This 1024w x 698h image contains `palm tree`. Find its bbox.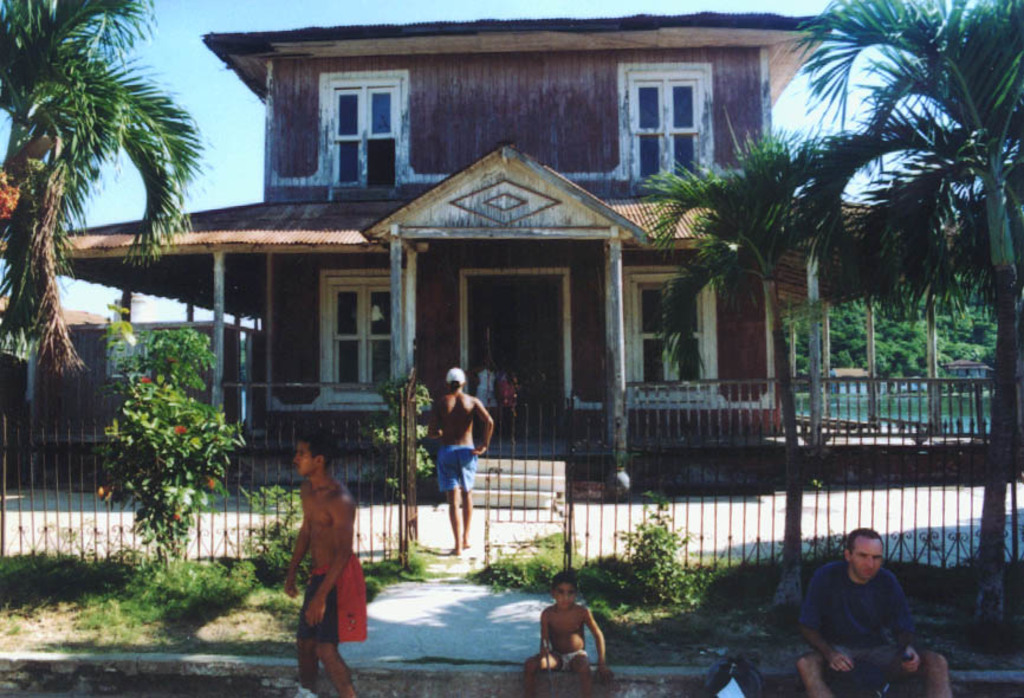
select_region(836, 118, 1013, 577).
